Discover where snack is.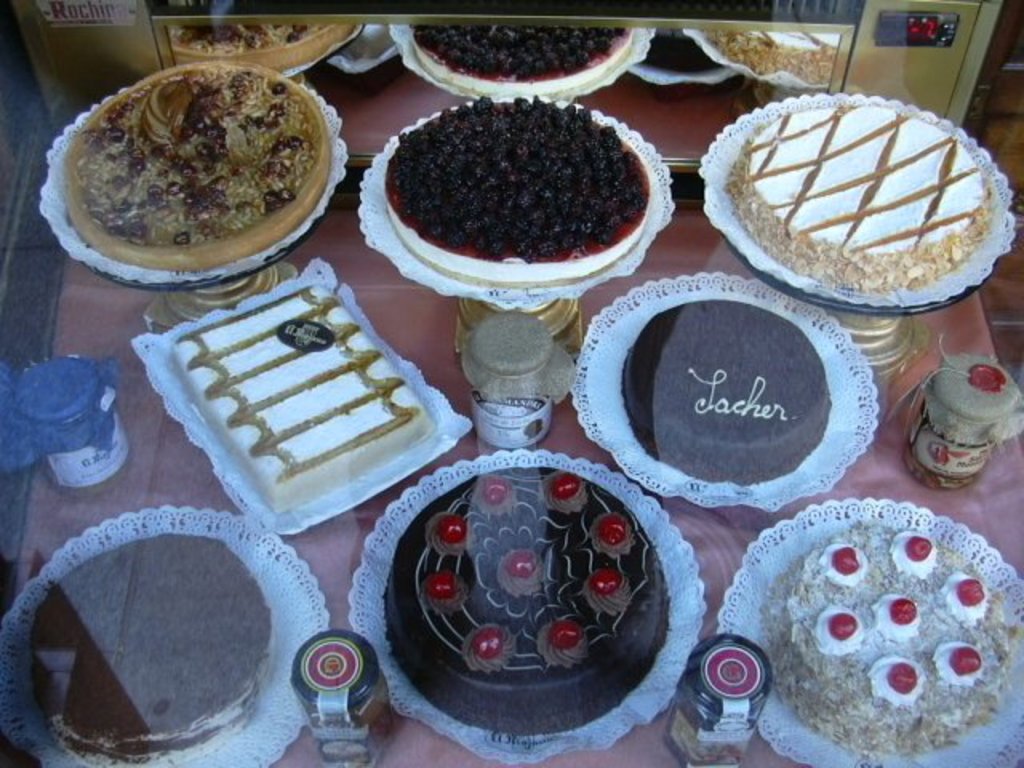
Discovered at l=730, t=93, r=995, b=288.
